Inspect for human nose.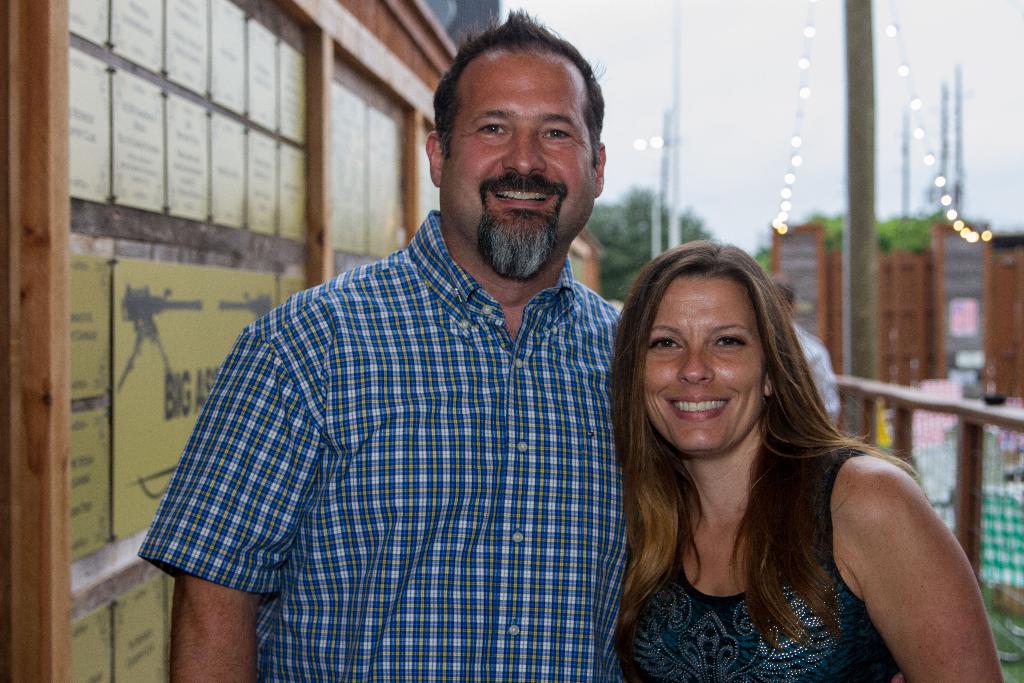
Inspection: [left=676, top=342, right=715, bottom=382].
